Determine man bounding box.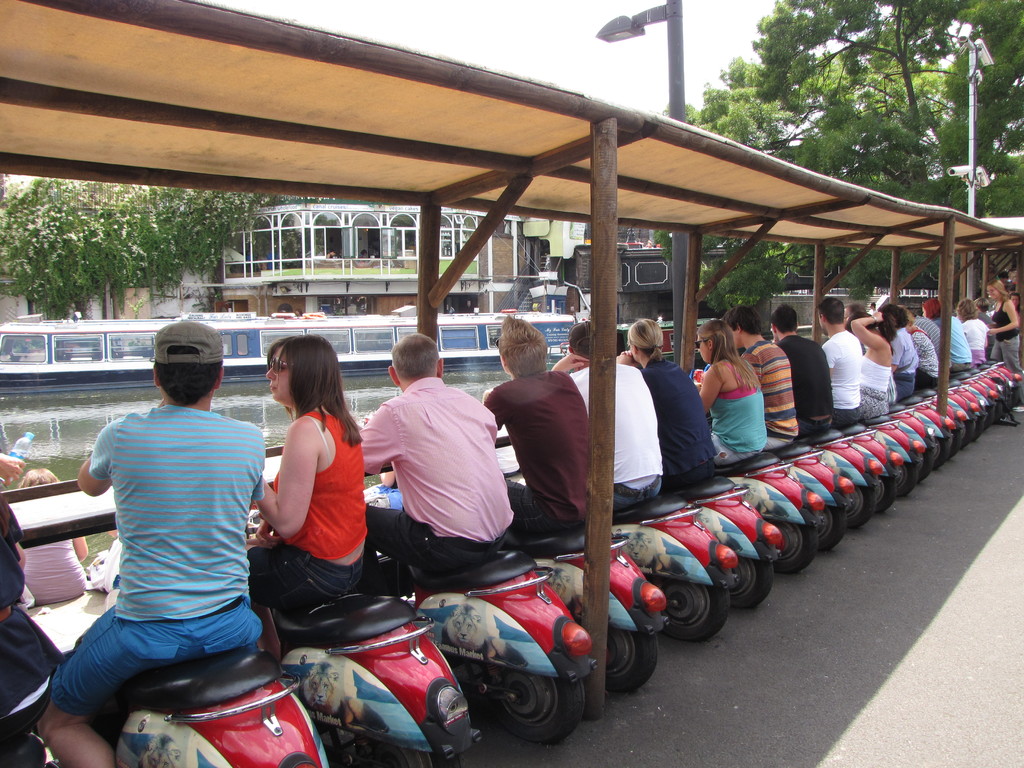
Determined: (356, 330, 518, 600).
